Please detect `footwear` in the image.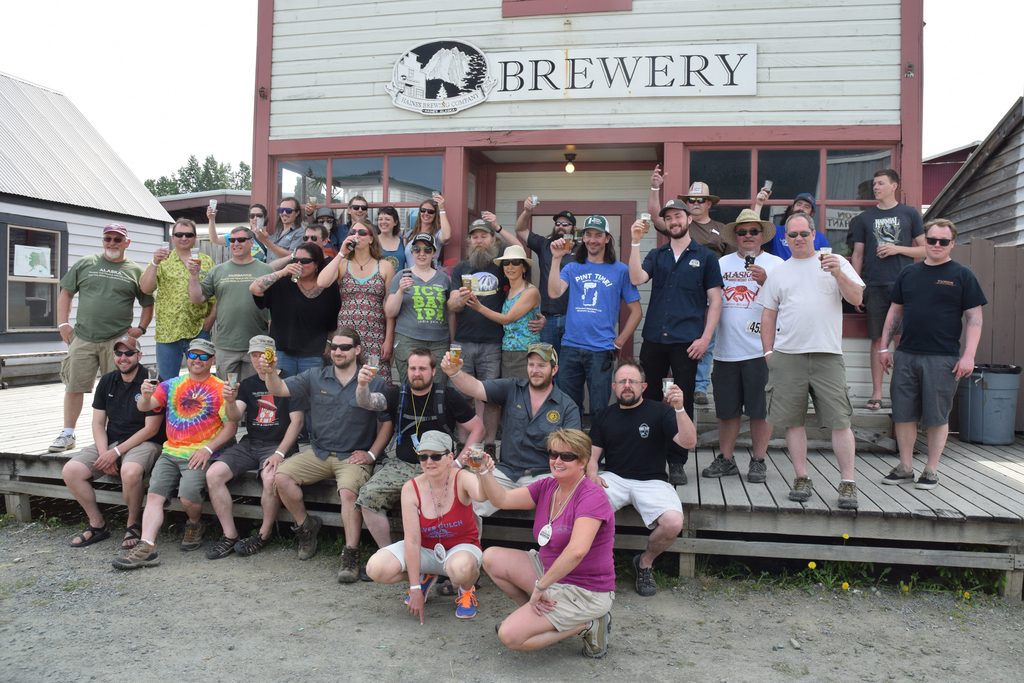
[183, 522, 203, 553].
